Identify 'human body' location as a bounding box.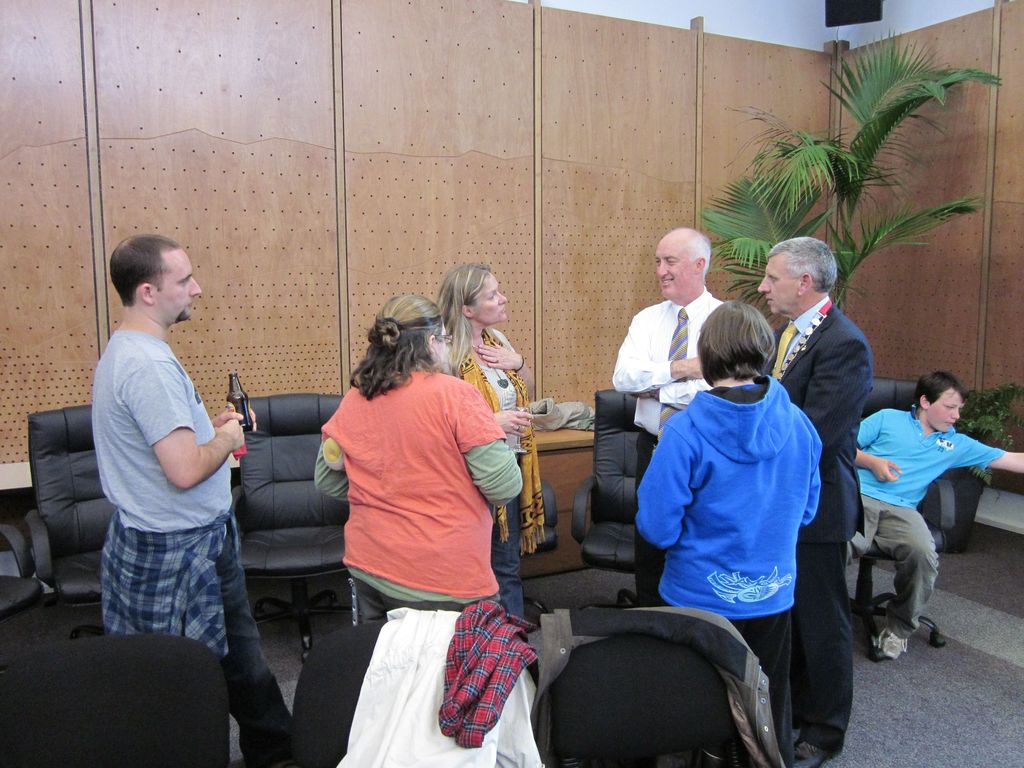
x1=610 y1=227 x2=731 y2=616.
